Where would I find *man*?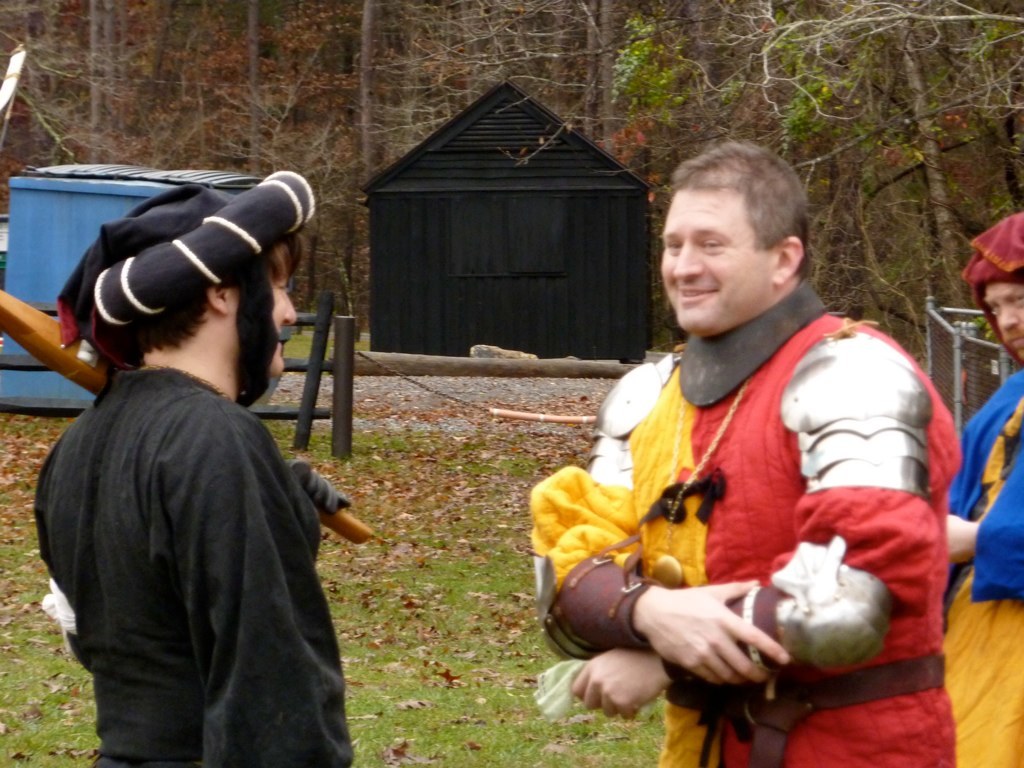
At bbox=(35, 173, 350, 767).
